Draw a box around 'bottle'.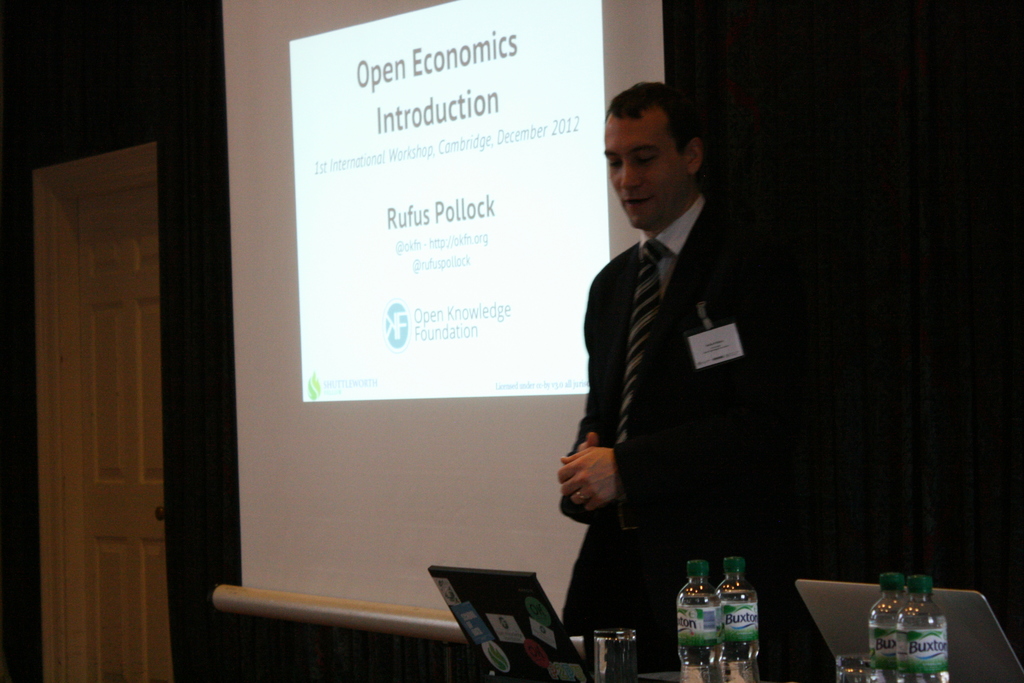
{"x1": 898, "y1": 575, "x2": 958, "y2": 682}.
